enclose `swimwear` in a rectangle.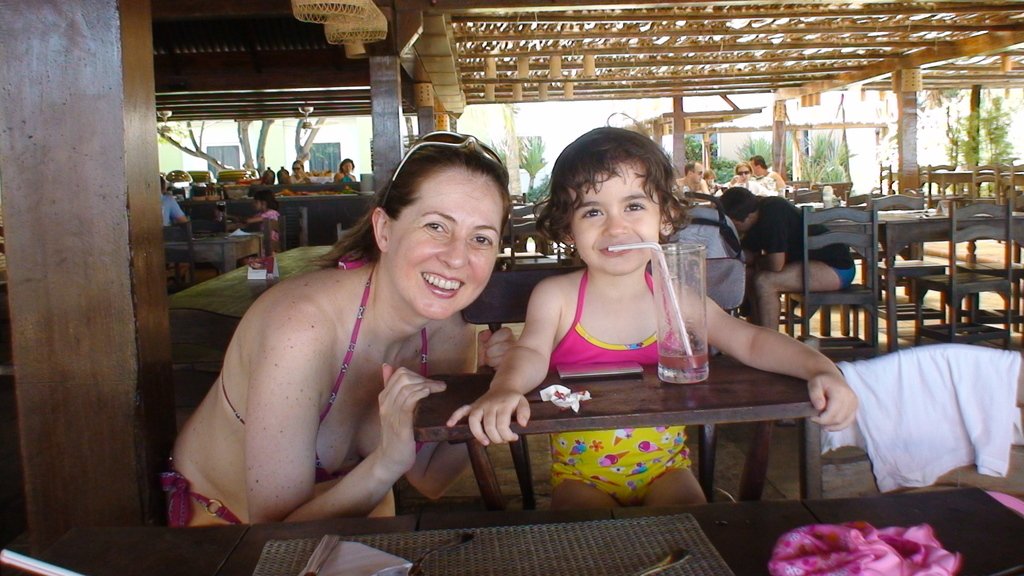
159/452/244/529.
